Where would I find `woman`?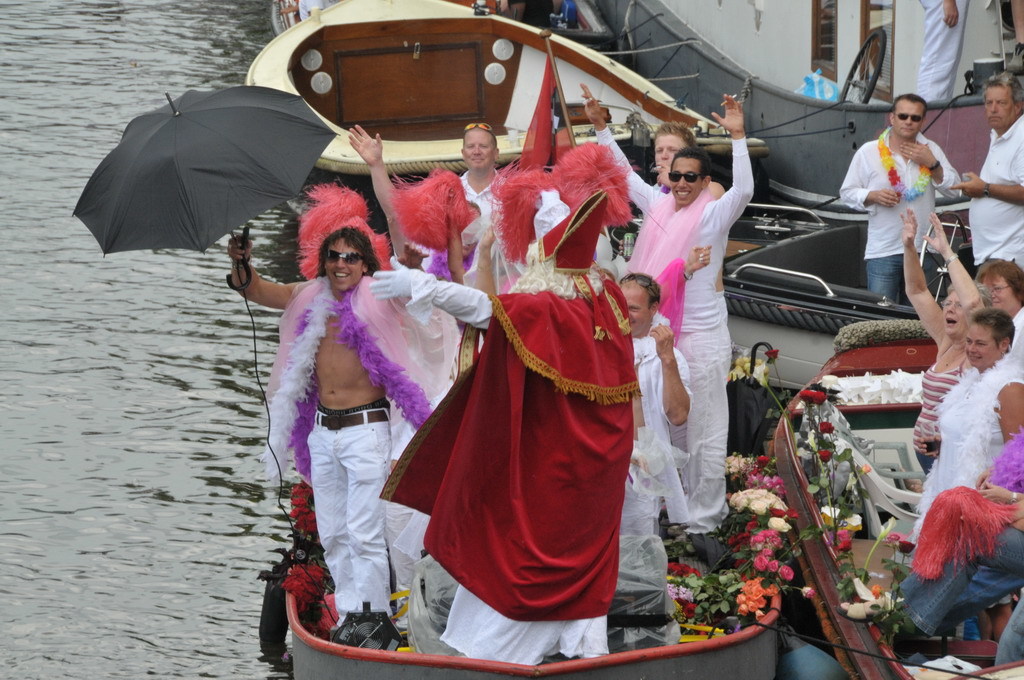
At <bbox>883, 194, 996, 466</bbox>.
